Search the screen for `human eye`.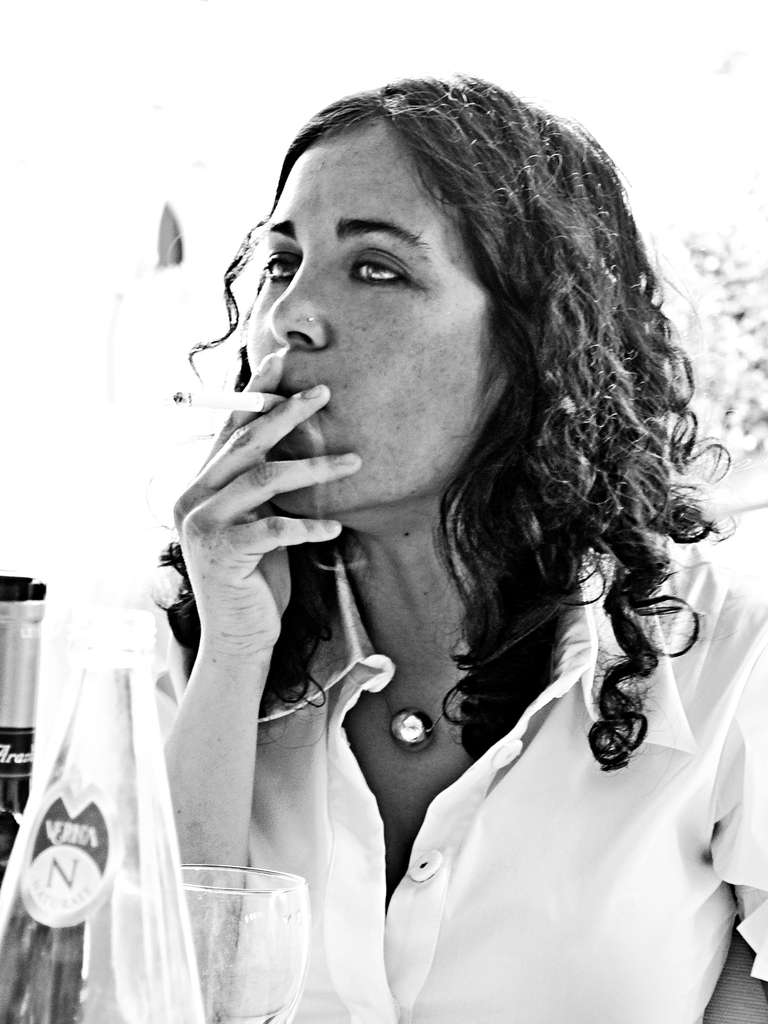
Found at 327:233:426:305.
